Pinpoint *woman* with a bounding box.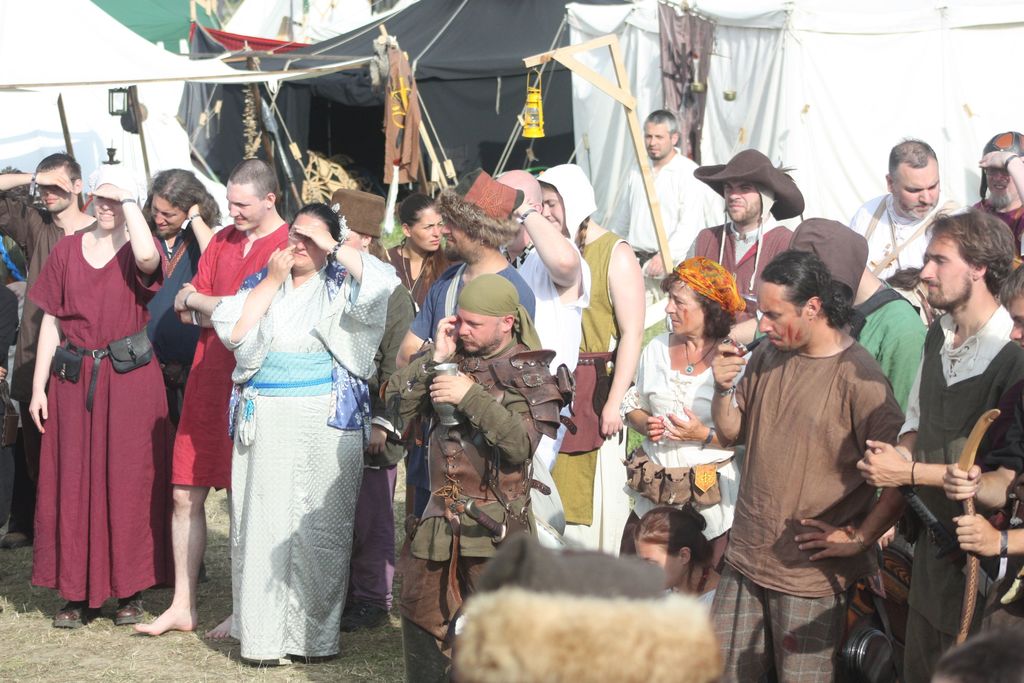
select_region(372, 197, 470, 304).
